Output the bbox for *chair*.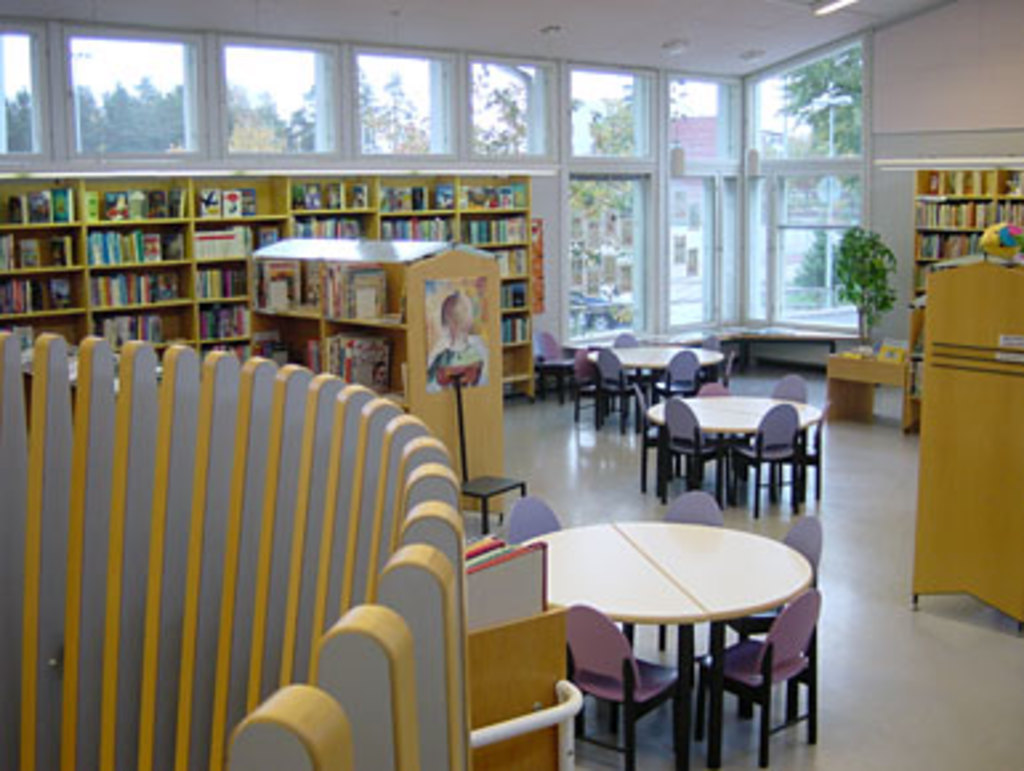
left=612, top=327, right=641, bottom=343.
